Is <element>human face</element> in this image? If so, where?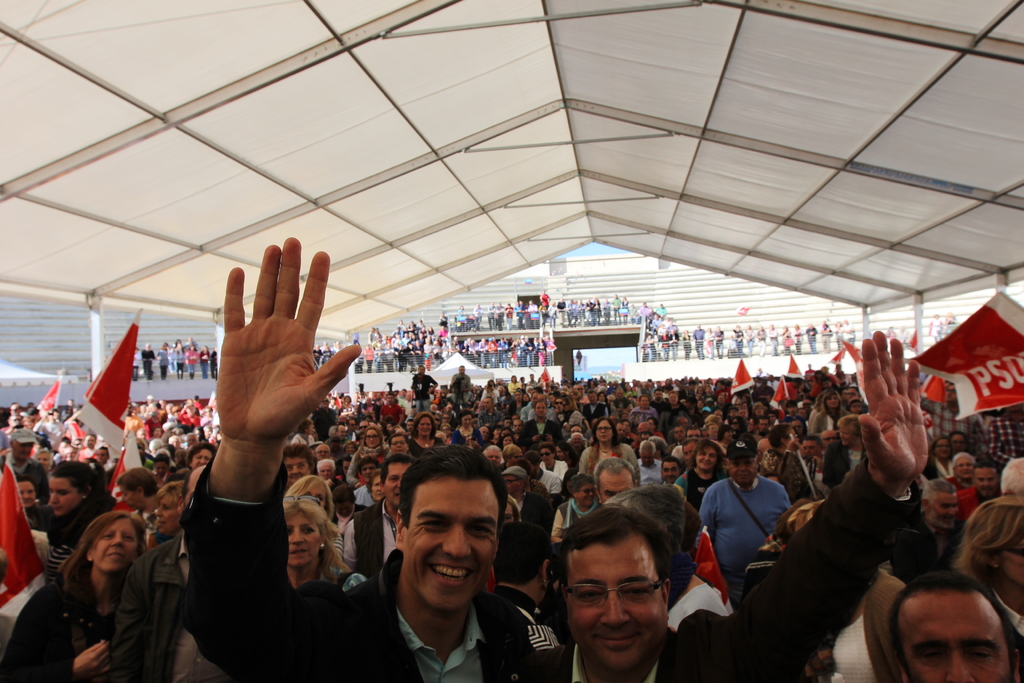
Yes, at bbox=[316, 445, 326, 459].
